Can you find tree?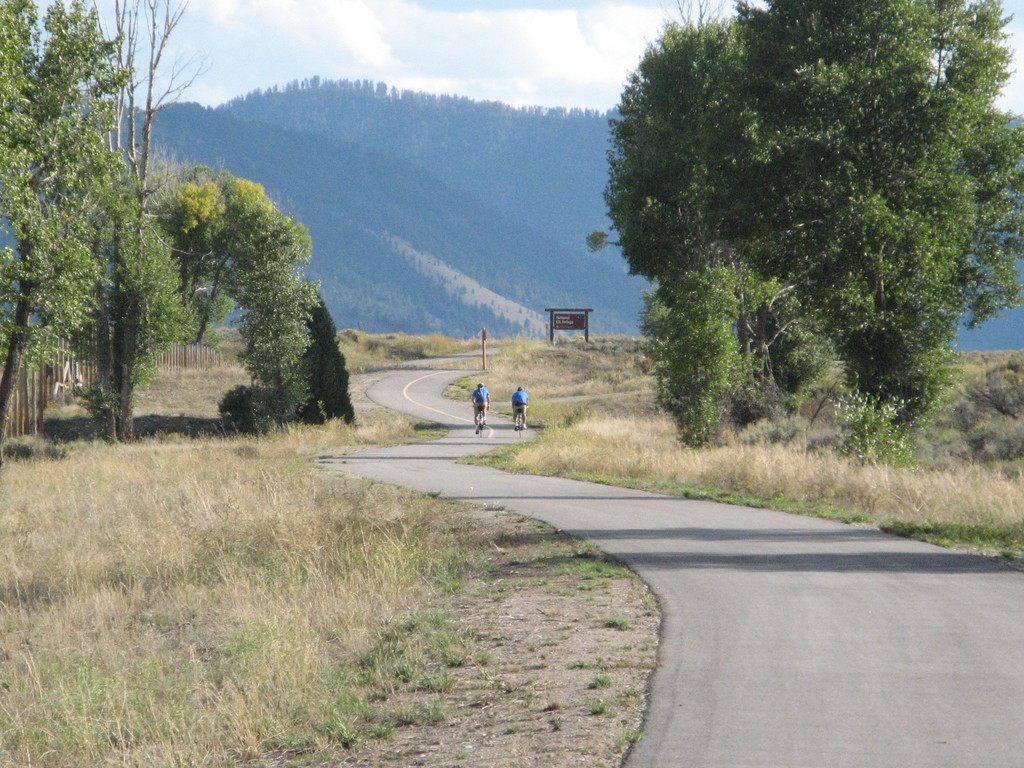
Yes, bounding box: rect(0, 0, 148, 442).
